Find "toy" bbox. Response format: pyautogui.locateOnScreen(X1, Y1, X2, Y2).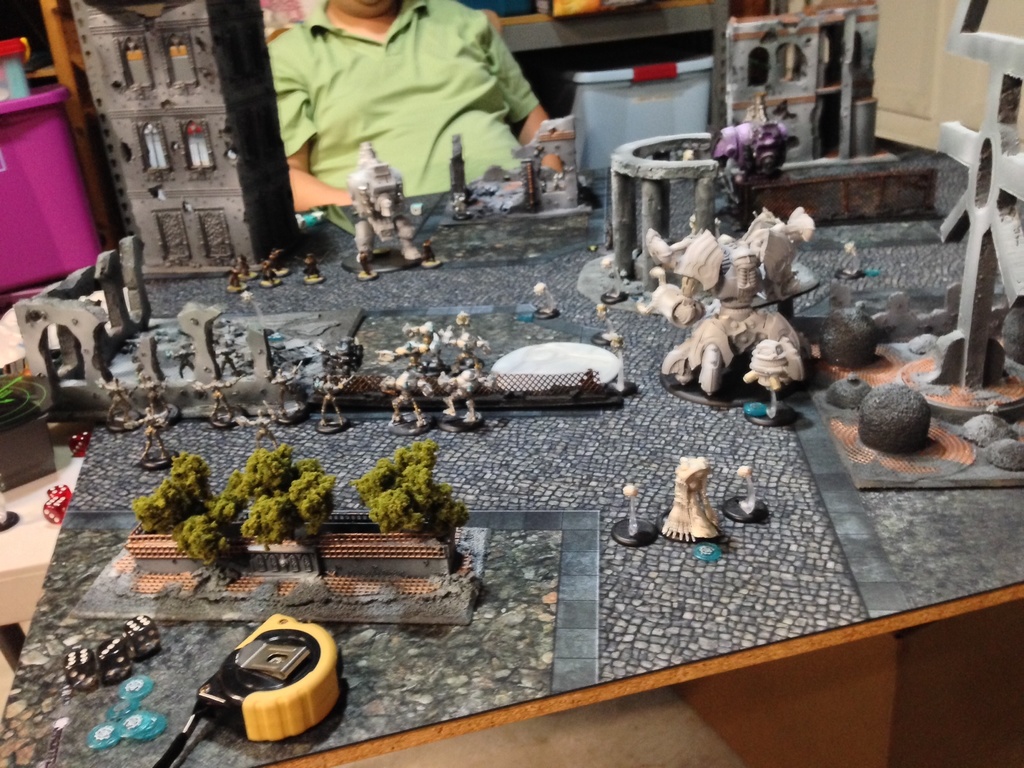
pyautogui.locateOnScreen(656, 460, 742, 558).
